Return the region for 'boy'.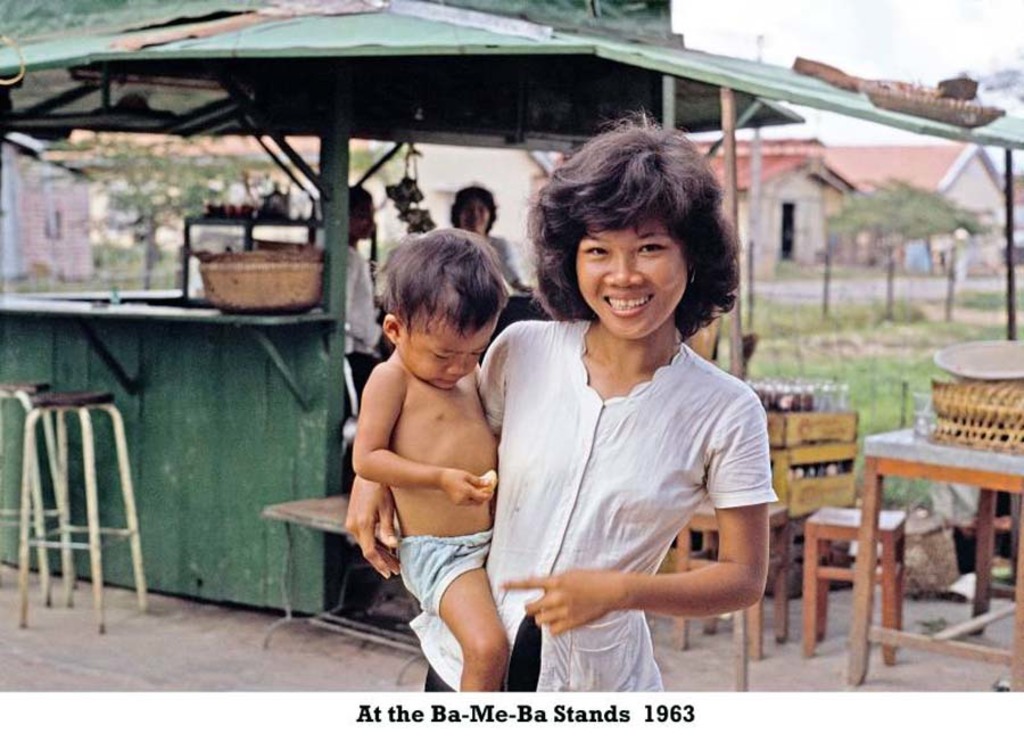
x1=321 y1=236 x2=527 y2=680.
